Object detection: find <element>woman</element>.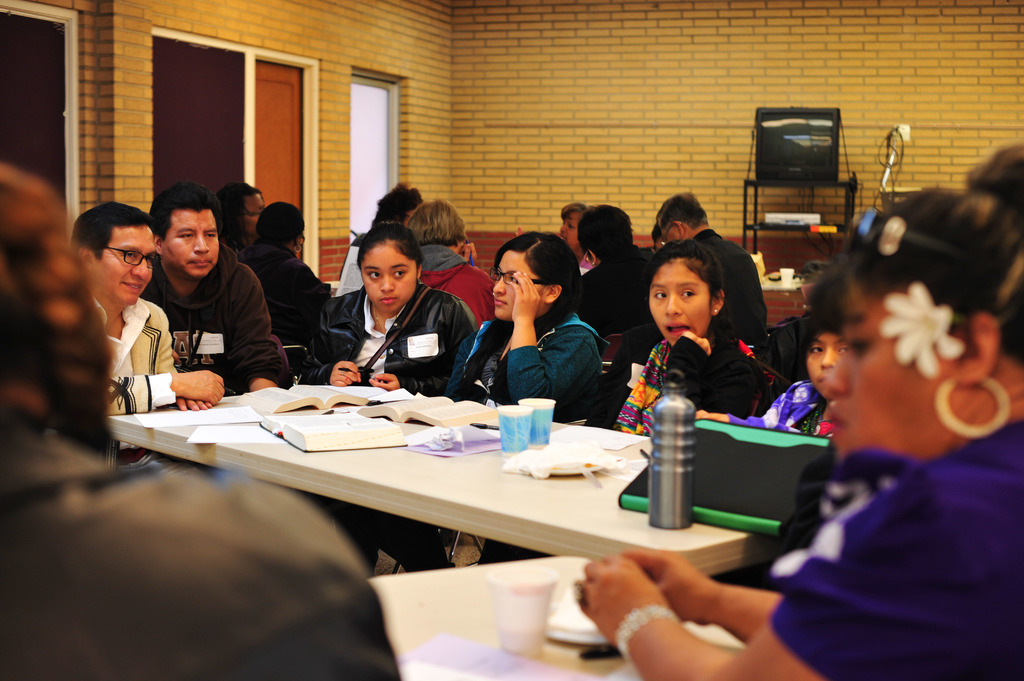
Rect(461, 228, 617, 410).
